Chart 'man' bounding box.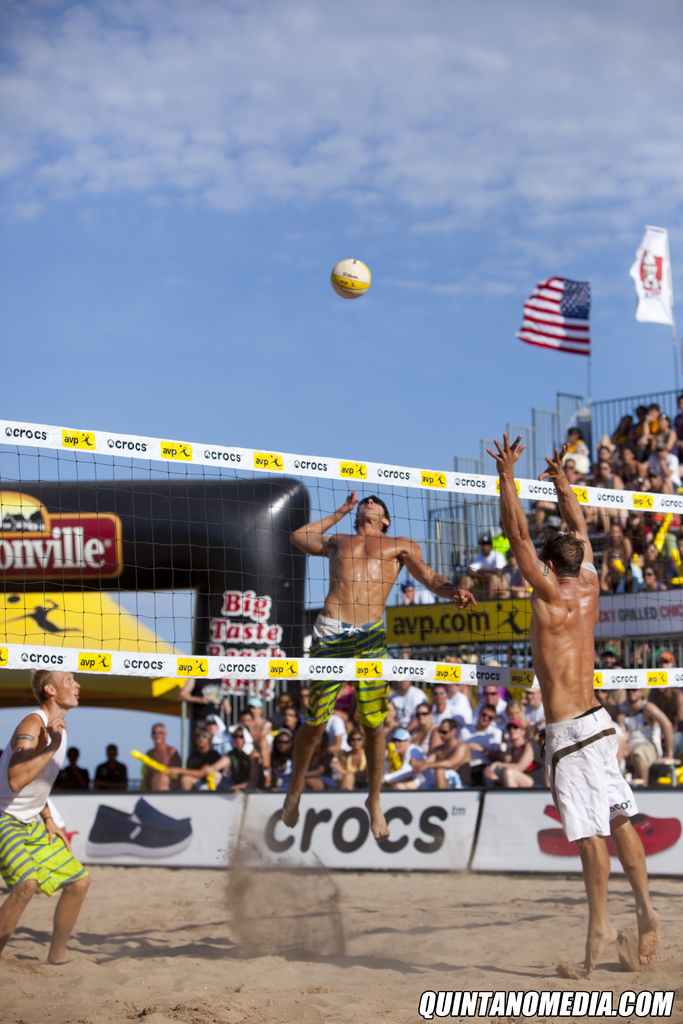
Charted: BBox(284, 488, 477, 836).
